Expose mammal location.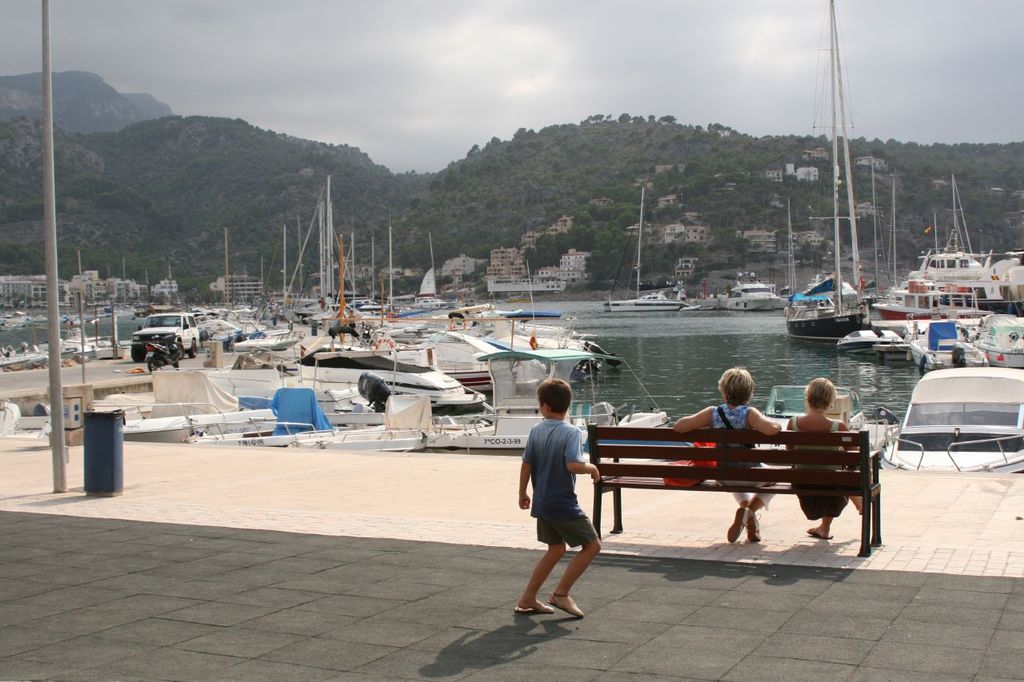
Exposed at (left=787, top=373, right=866, bottom=537).
